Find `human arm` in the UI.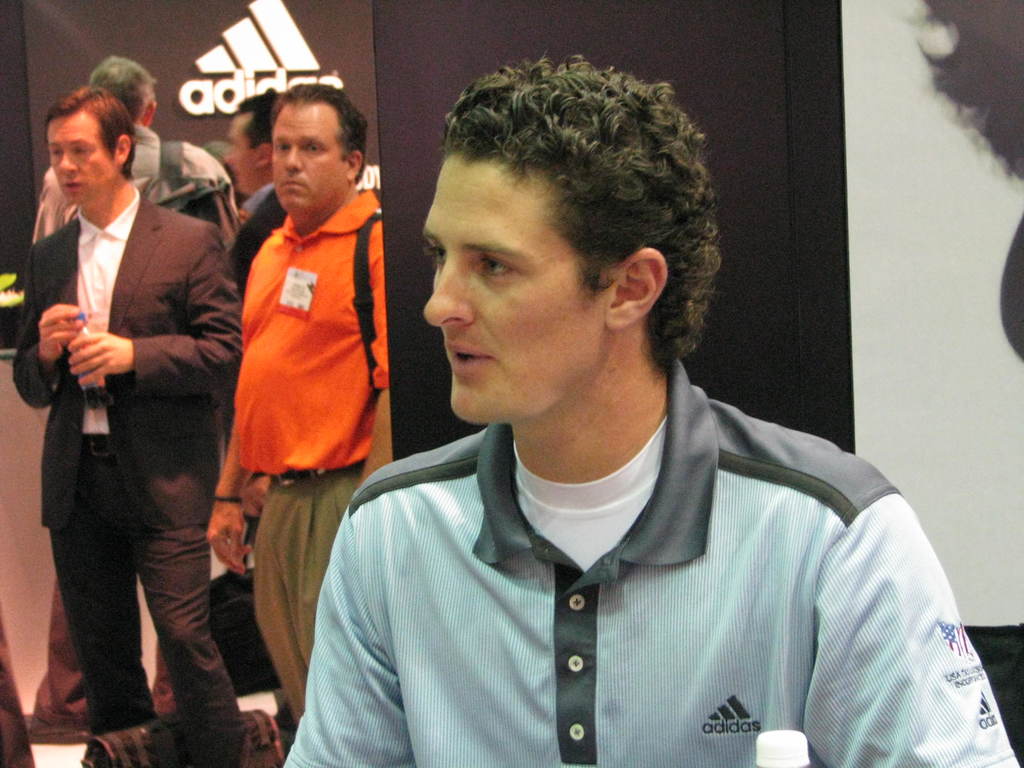
UI element at (13, 248, 79, 406).
